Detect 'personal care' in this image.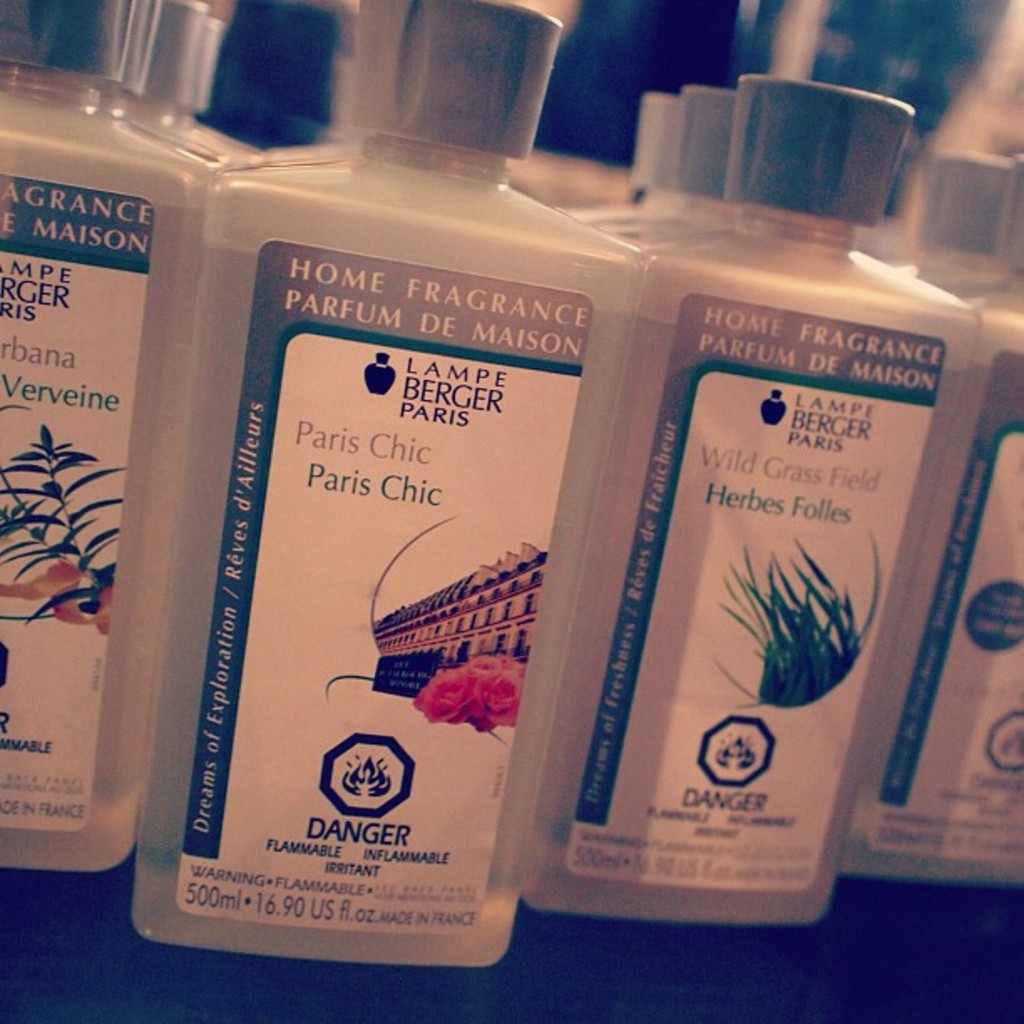
Detection: bbox(835, 166, 1019, 890).
